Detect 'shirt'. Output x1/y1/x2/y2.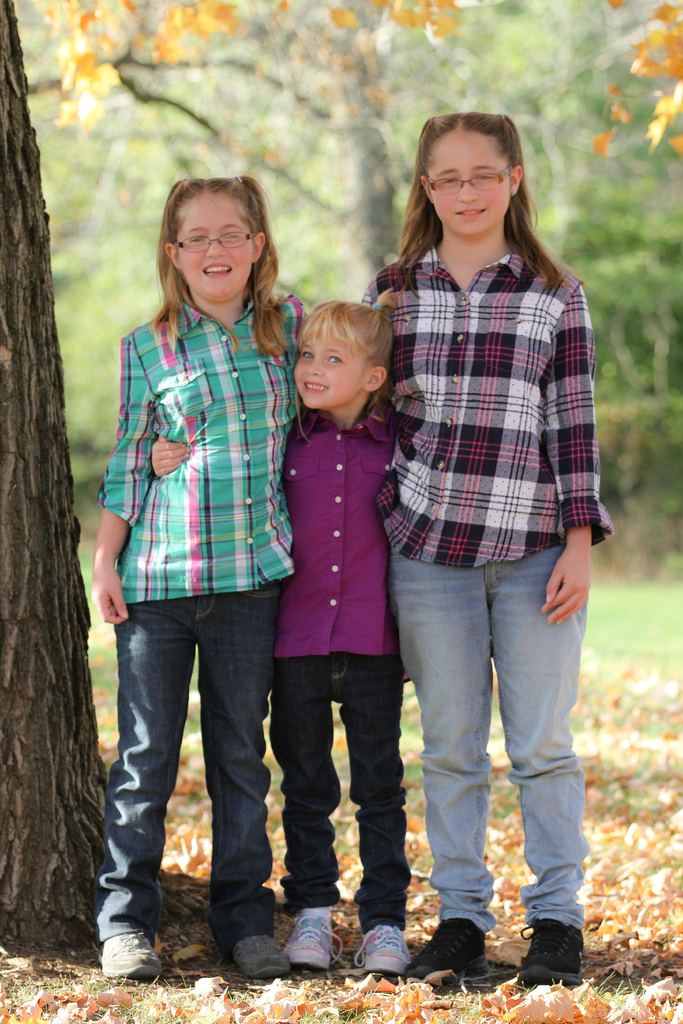
274/395/402/660.
